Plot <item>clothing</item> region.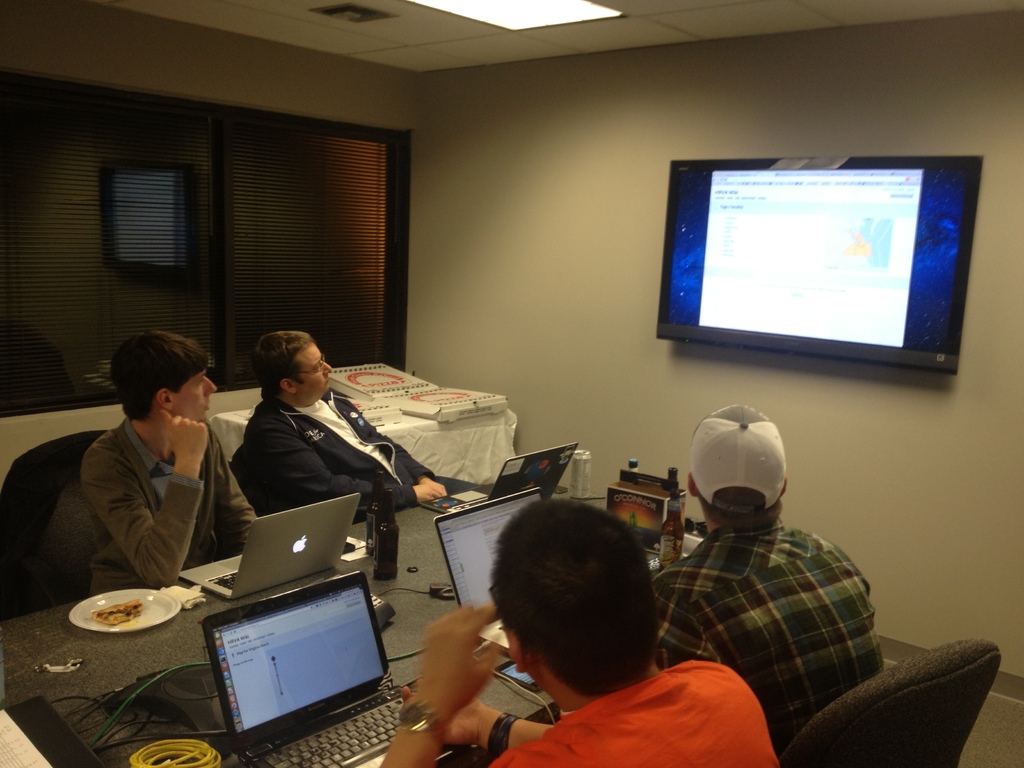
Plotted at {"left": 52, "top": 396, "right": 237, "bottom": 611}.
